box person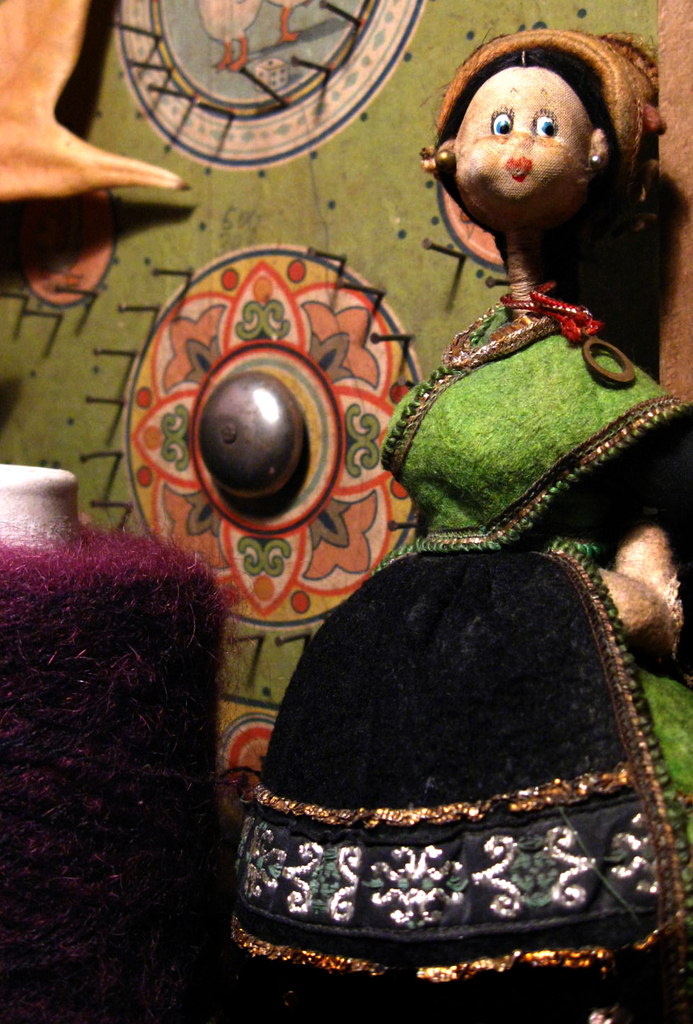
region(235, 33, 692, 1012)
